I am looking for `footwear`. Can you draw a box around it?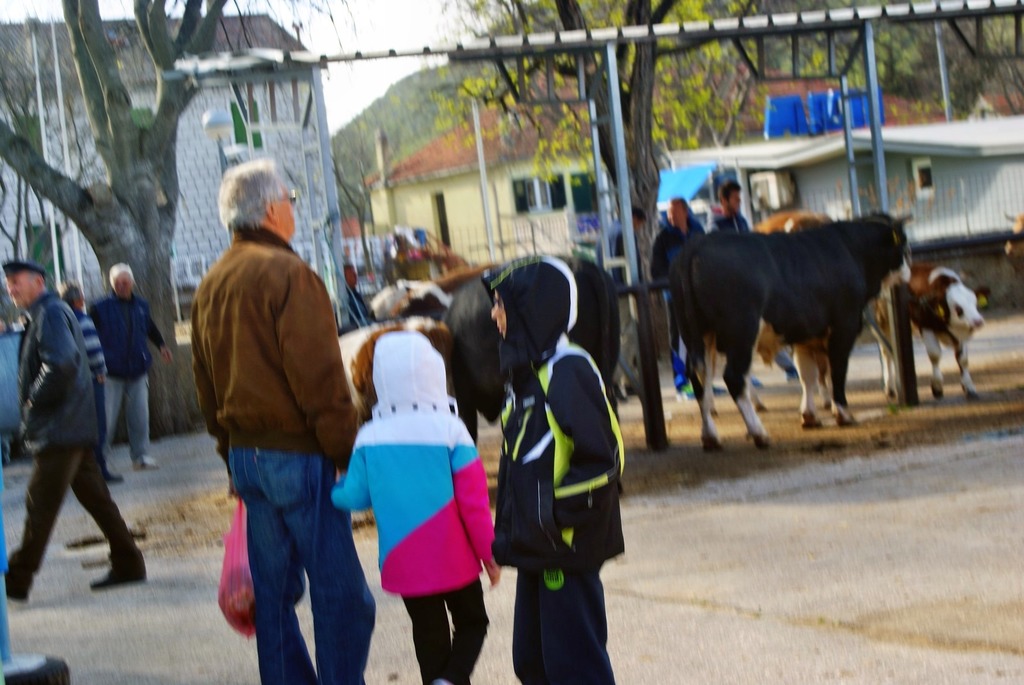
Sure, the bounding box is [108, 471, 124, 489].
